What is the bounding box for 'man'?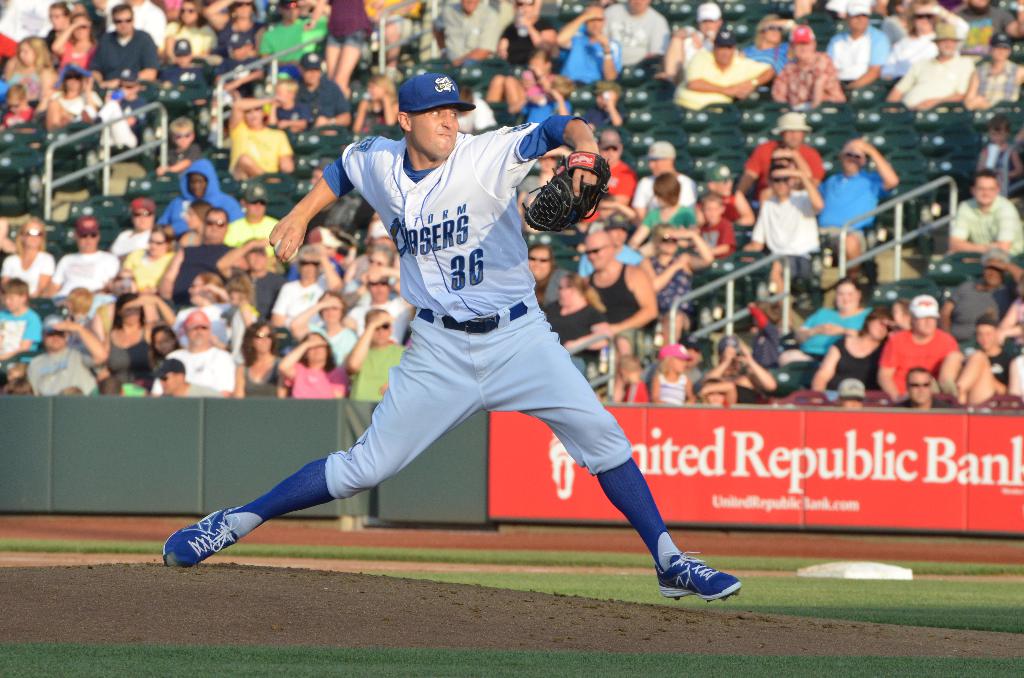
{"x1": 879, "y1": 361, "x2": 964, "y2": 412}.
